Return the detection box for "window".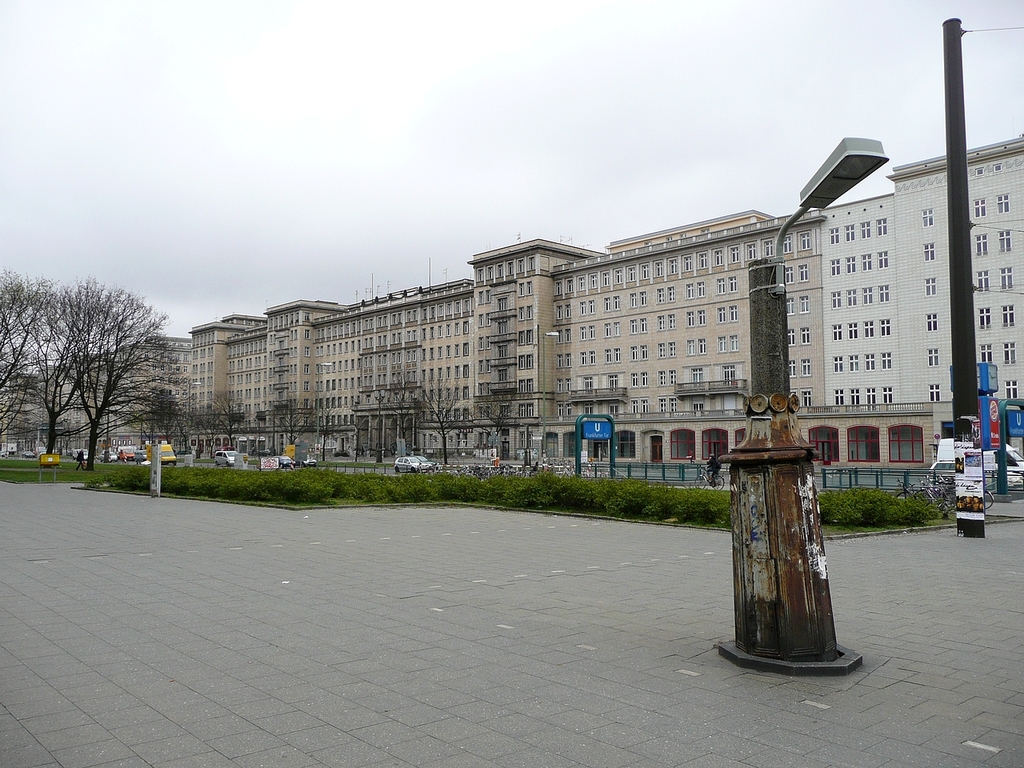
826,258,840,278.
